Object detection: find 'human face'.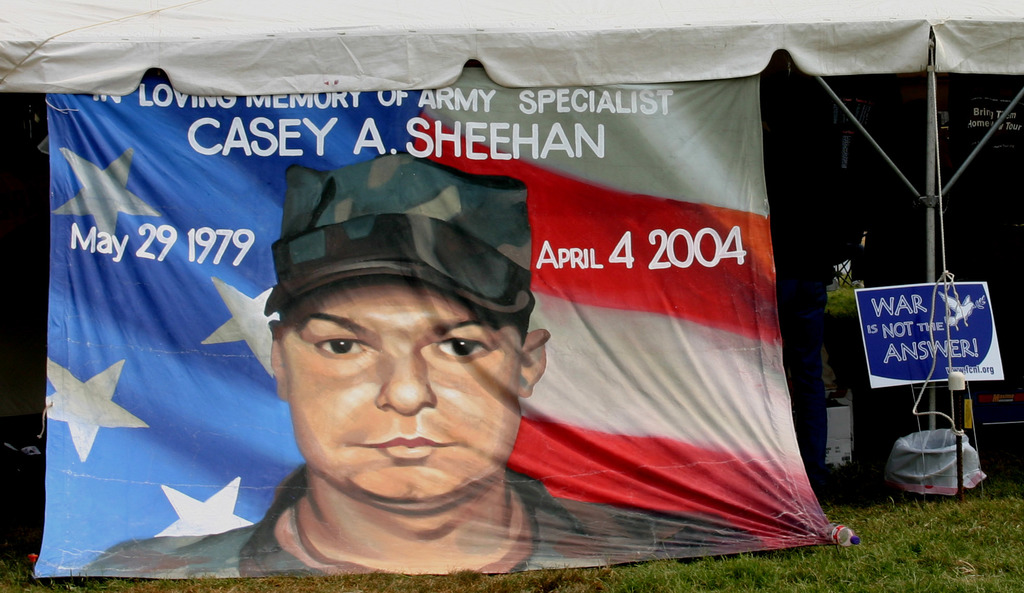
<box>276,275,525,512</box>.
